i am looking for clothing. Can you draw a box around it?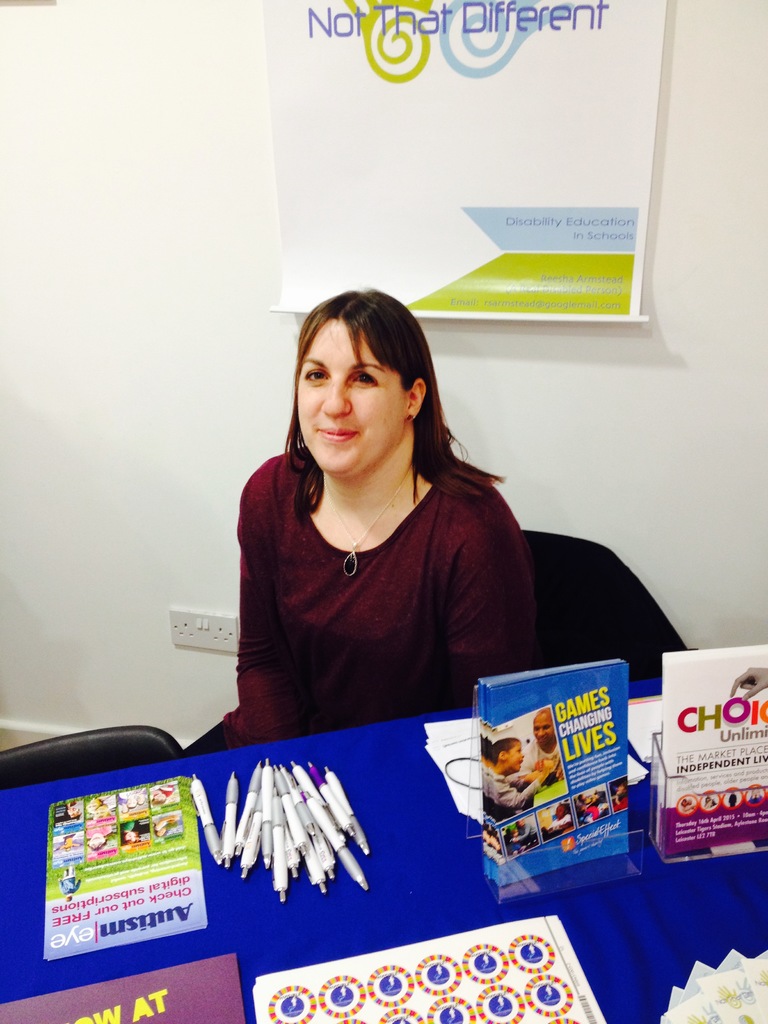
Sure, the bounding box is {"left": 517, "top": 736, "right": 557, "bottom": 774}.
